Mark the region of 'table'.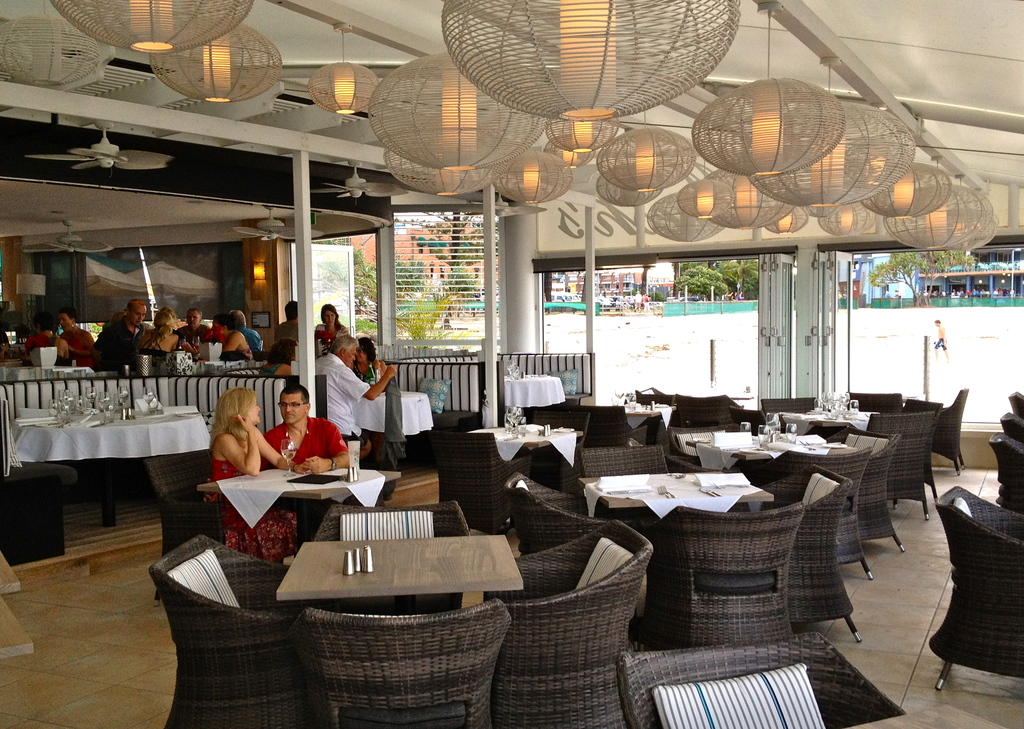
Region: (left=682, top=422, right=858, bottom=469).
